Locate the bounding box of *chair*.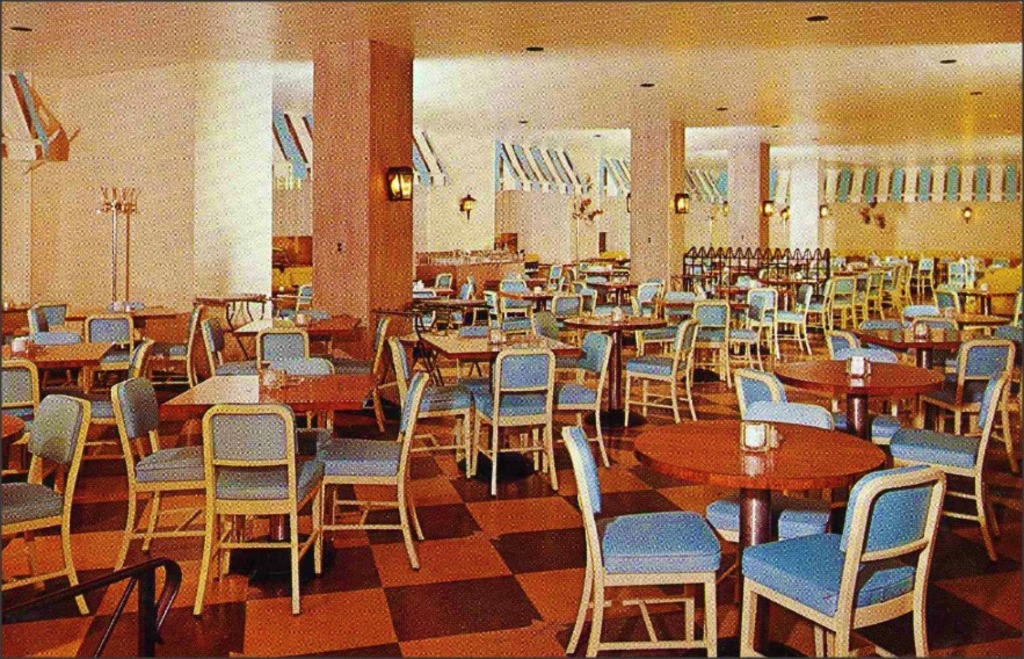
Bounding box: [x1=123, y1=333, x2=151, y2=368].
